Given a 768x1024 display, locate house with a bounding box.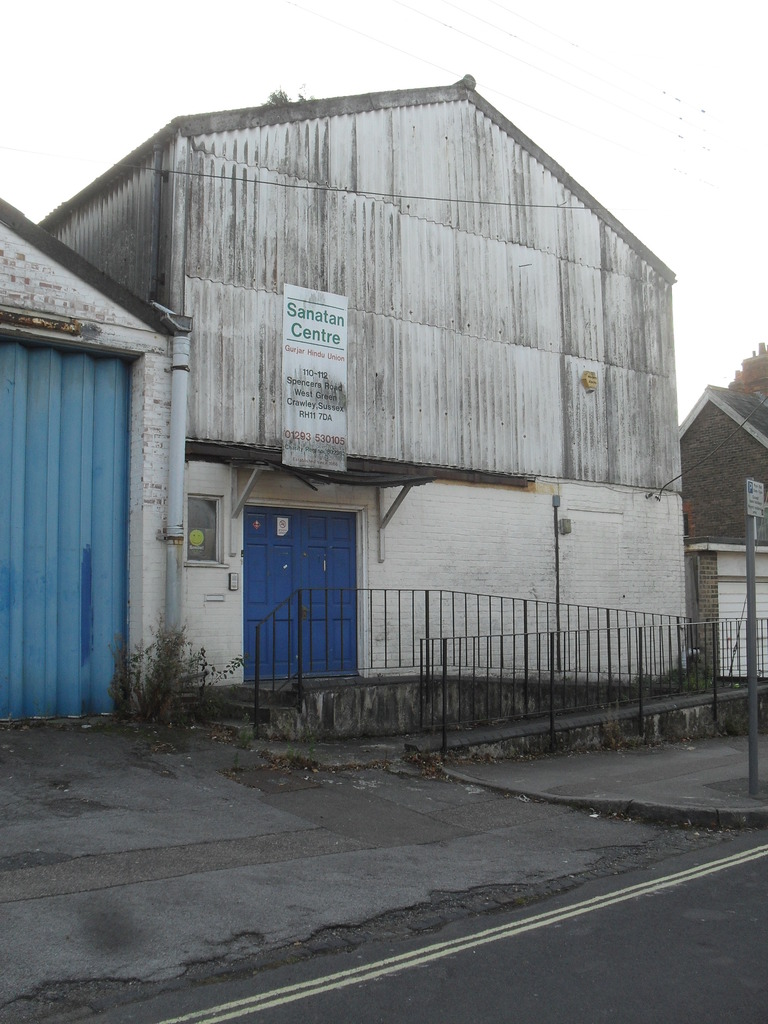
Located: bbox=[36, 75, 700, 701].
